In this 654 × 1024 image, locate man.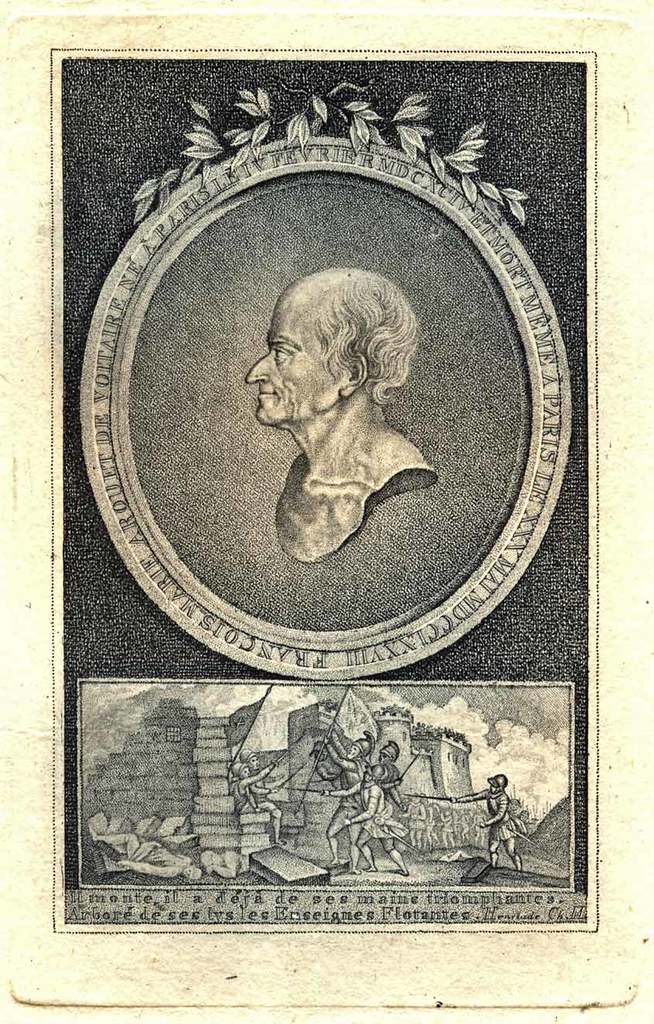
Bounding box: (x1=231, y1=763, x2=286, y2=845).
